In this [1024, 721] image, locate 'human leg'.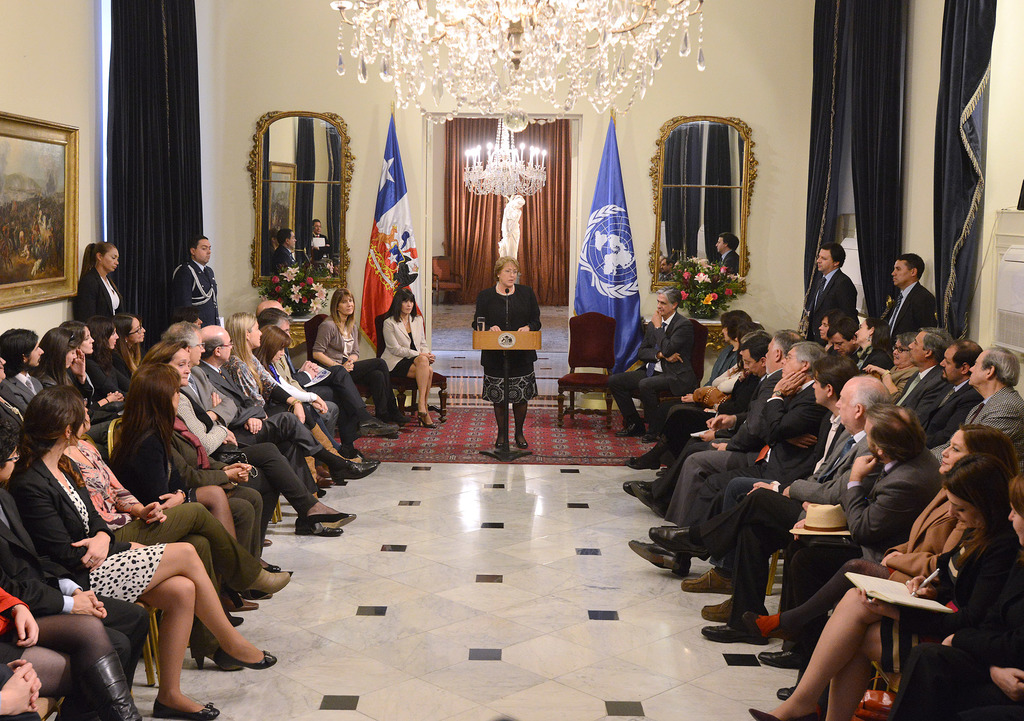
Bounding box: {"left": 178, "top": 526, "right": 246, "bottom": 668}.
